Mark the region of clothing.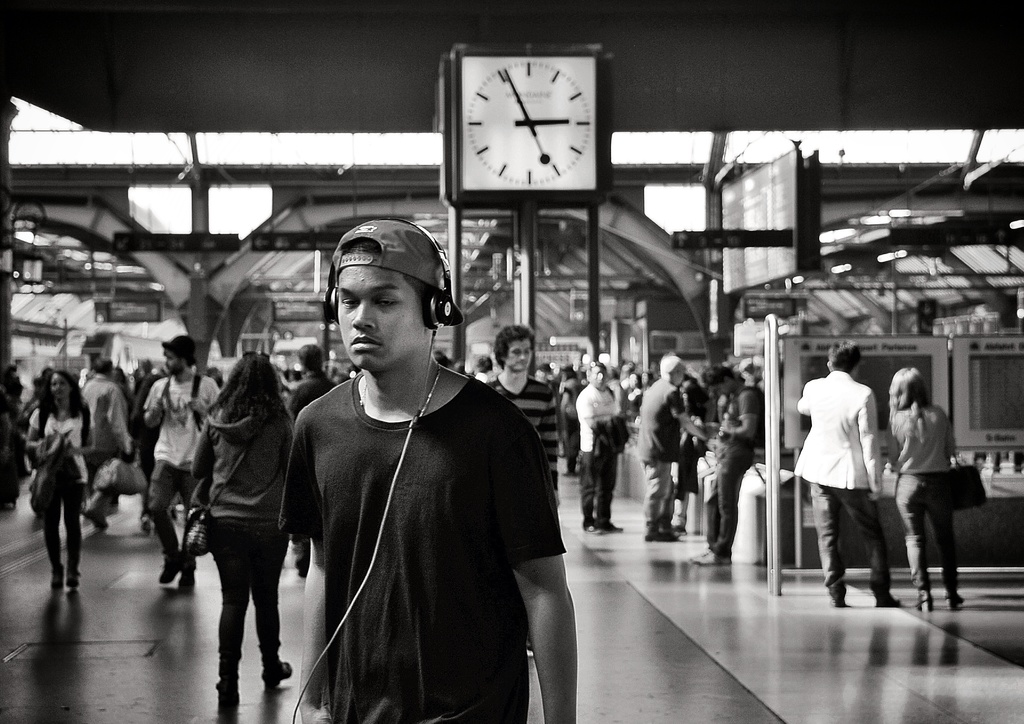
Region: bbox=(143, 373, 225, 559).
